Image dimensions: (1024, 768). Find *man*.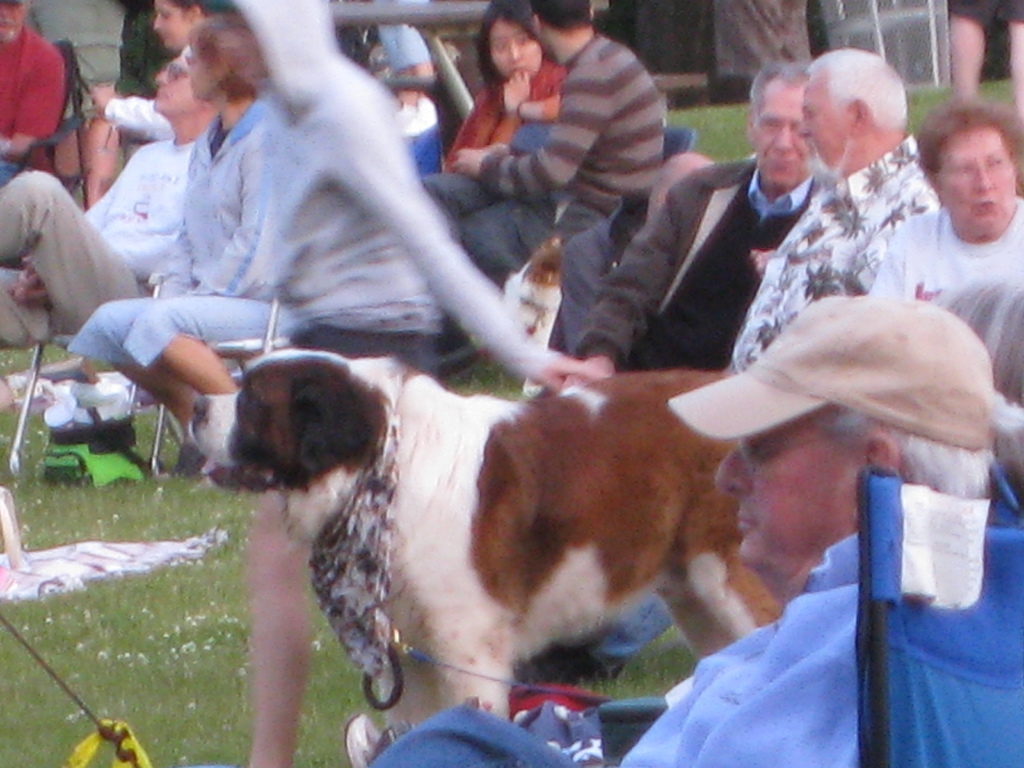
(716,43,946,381).
